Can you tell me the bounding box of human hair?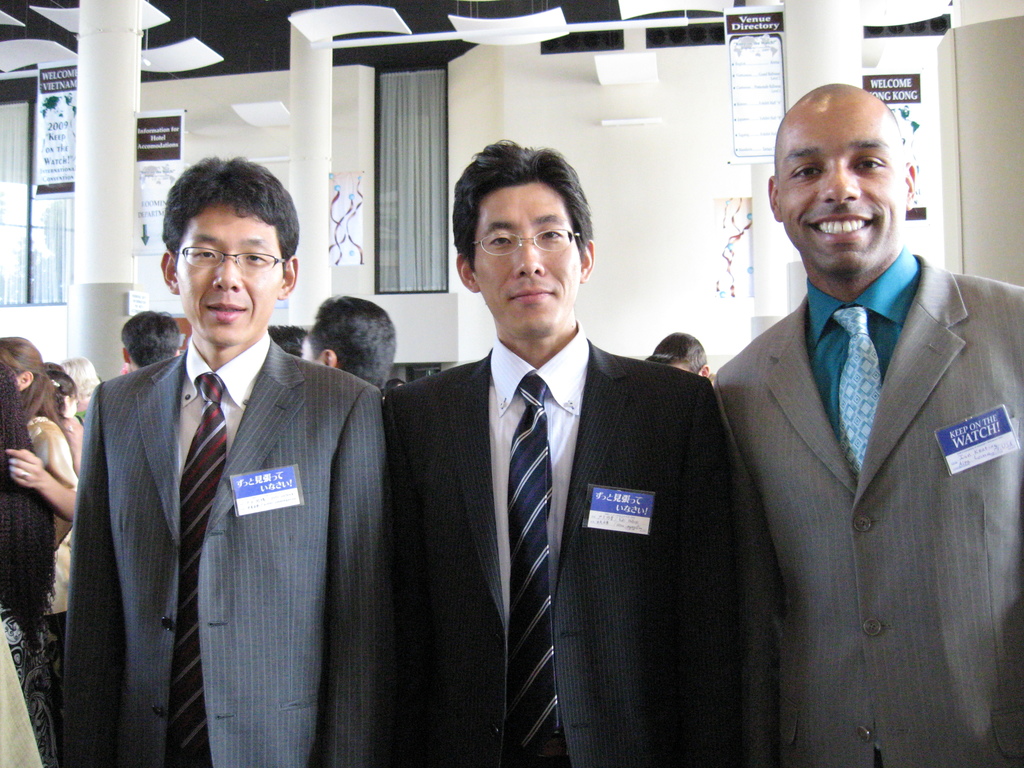
bbox=[120, 308, 177, 368].
